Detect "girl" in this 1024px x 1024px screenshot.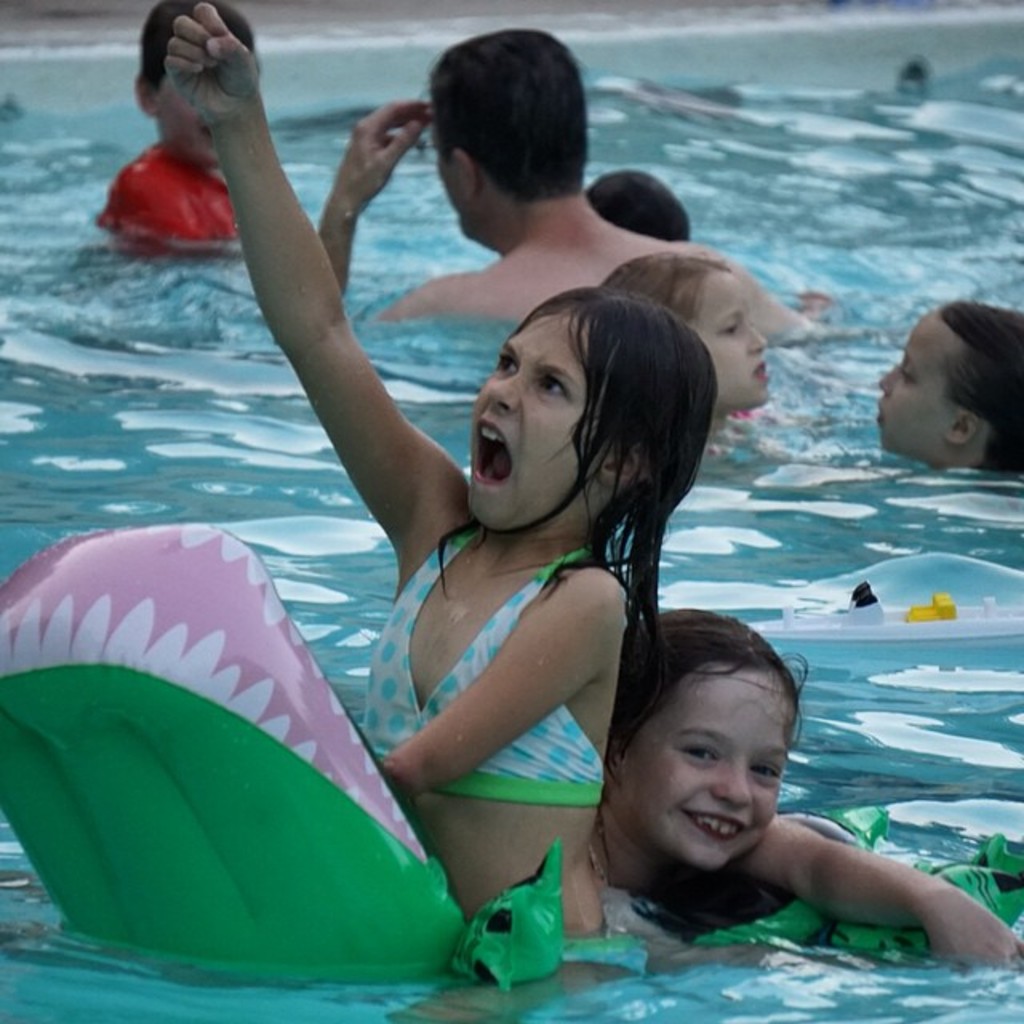
Detection: 597:603:1022:971.
